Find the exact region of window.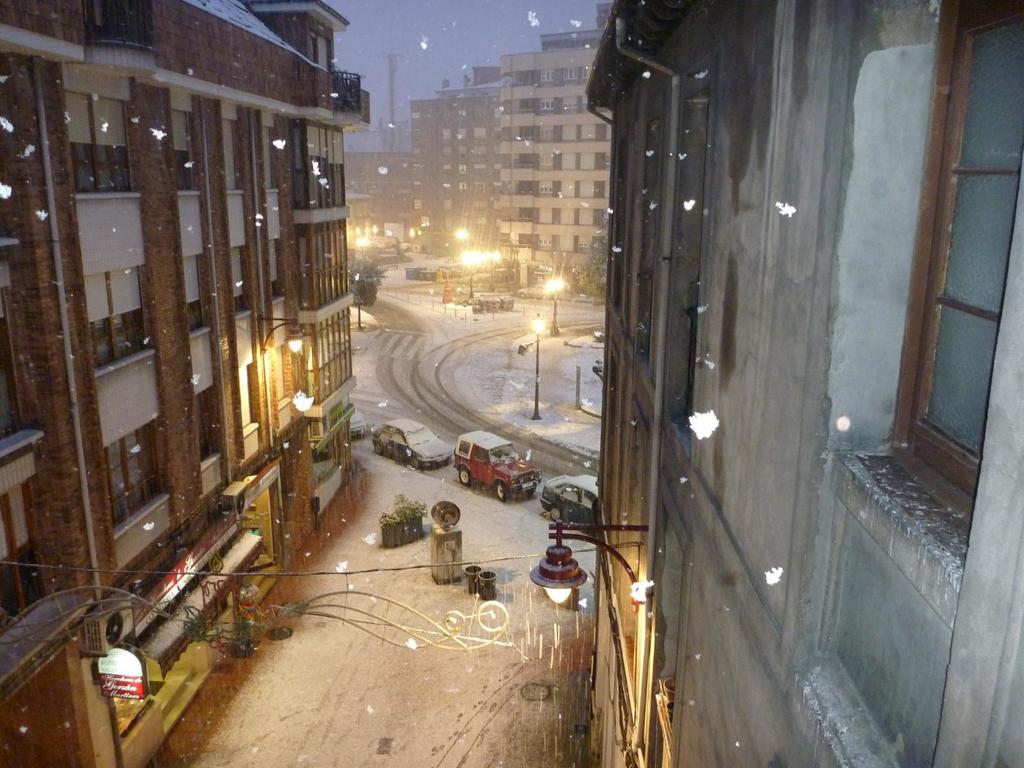
Exact region: [left=573, top=180, right=580, bottom=196].
